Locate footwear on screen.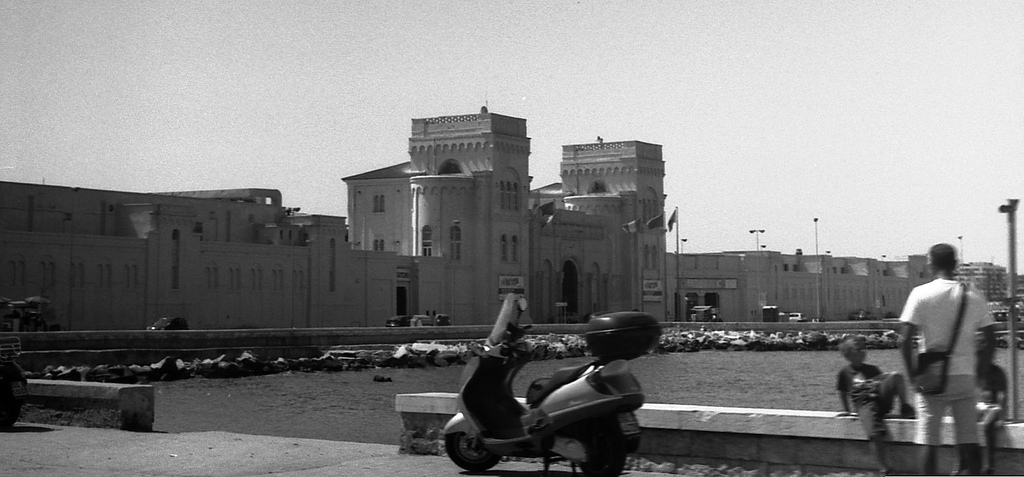
On screen at 900,402,916,417.
